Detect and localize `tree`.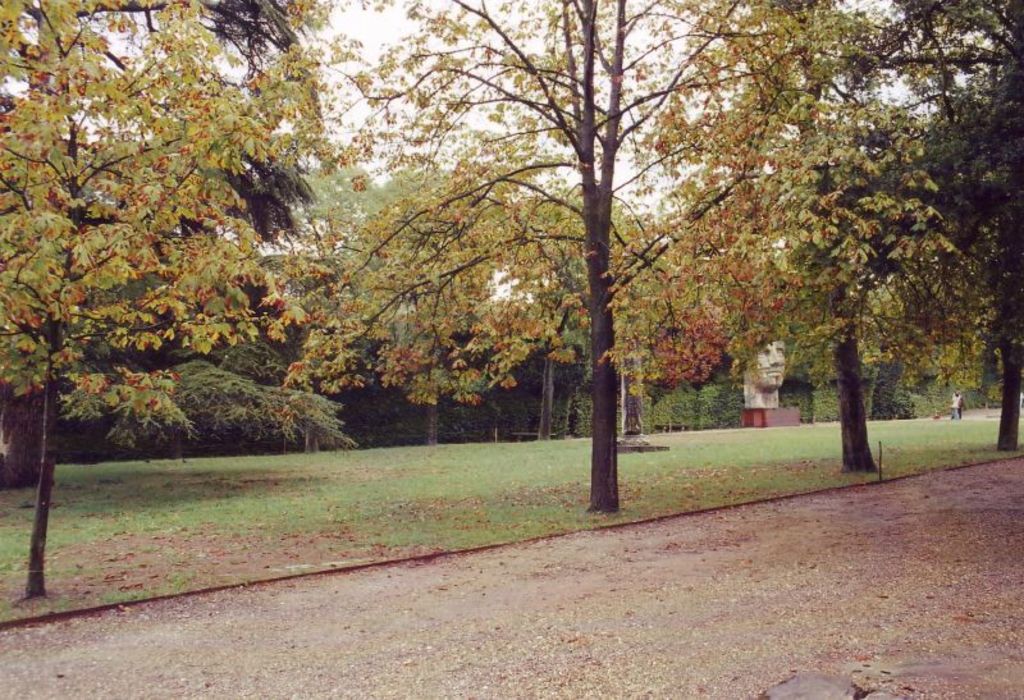
Localized at 827,0,1023,448.
